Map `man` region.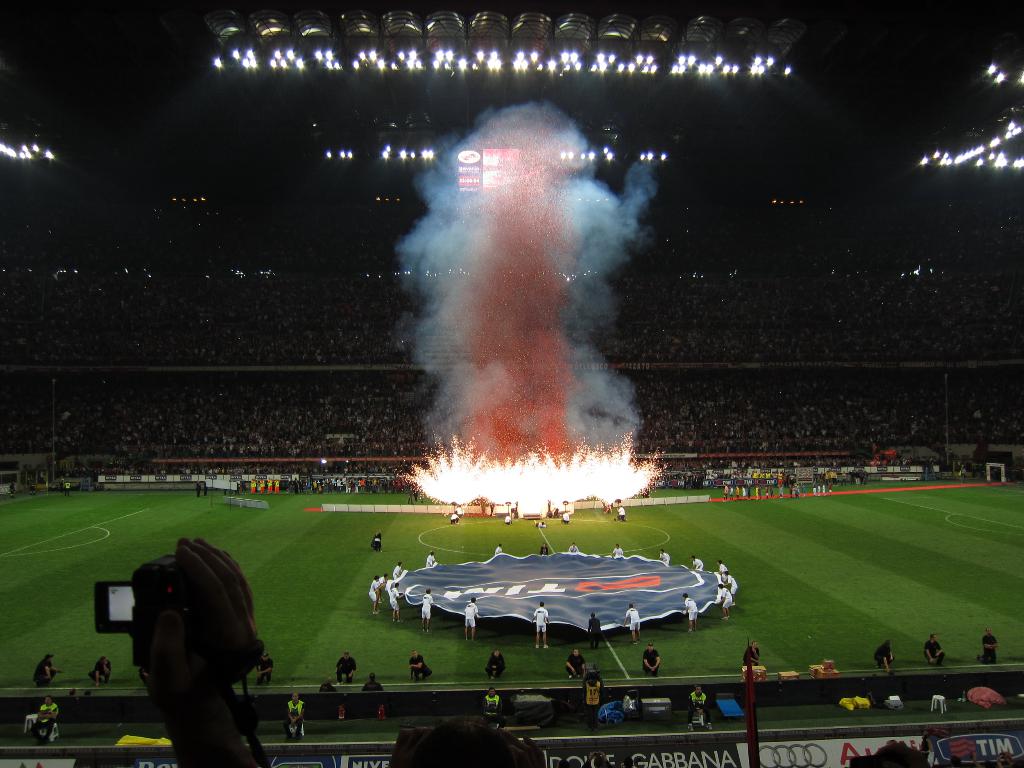
Mapped to [298,477,303,493].
